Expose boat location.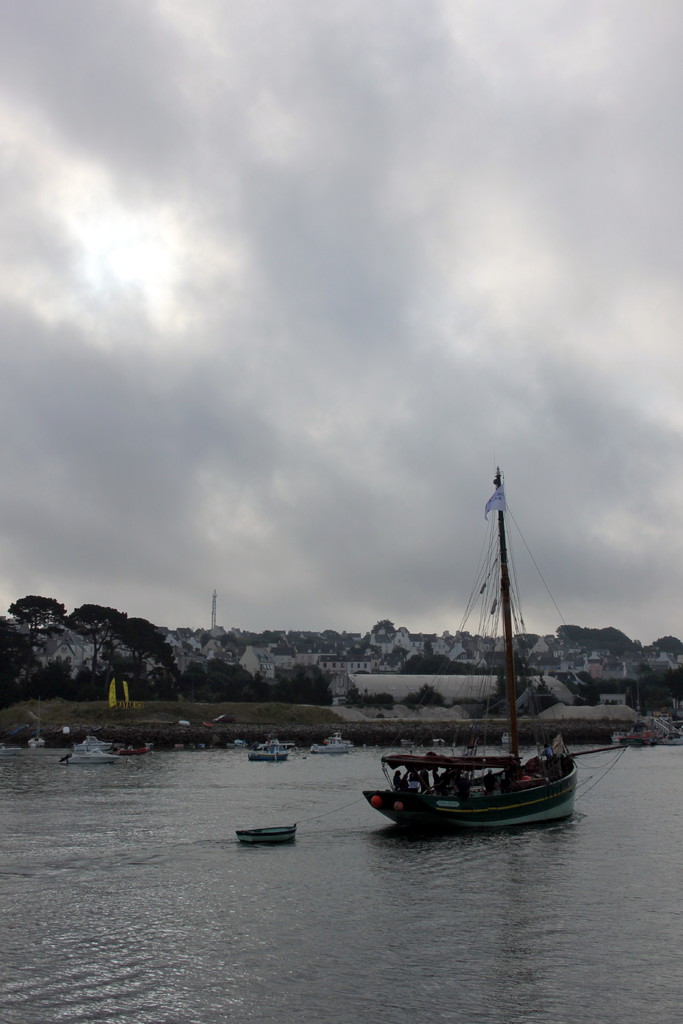
Exposed at <bbox>305, 735, 350, 757</bbox>.
